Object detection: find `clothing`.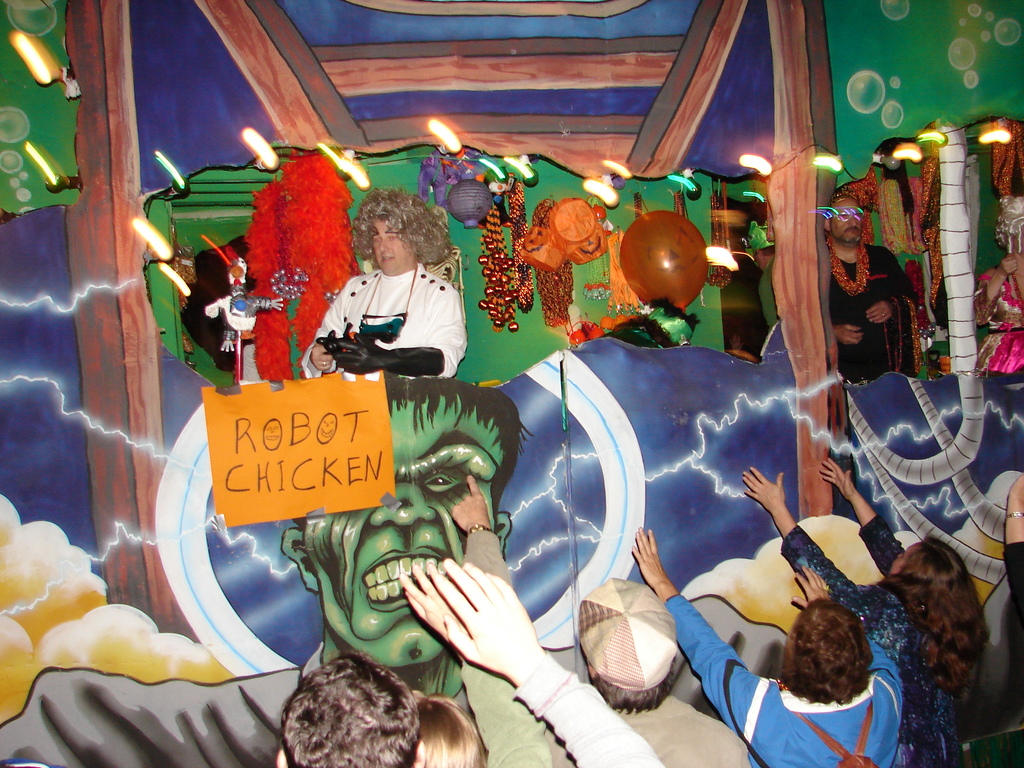
detection(600, 696, 752, 767).
